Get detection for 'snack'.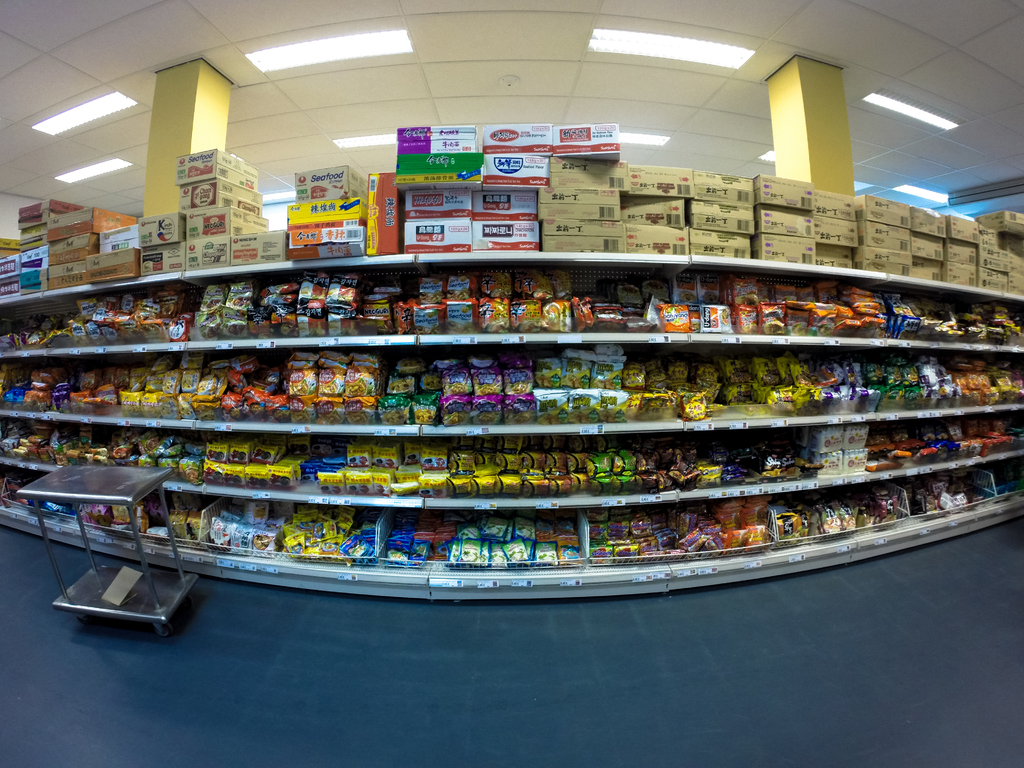
Detection: [286, 401, 320, 426].
